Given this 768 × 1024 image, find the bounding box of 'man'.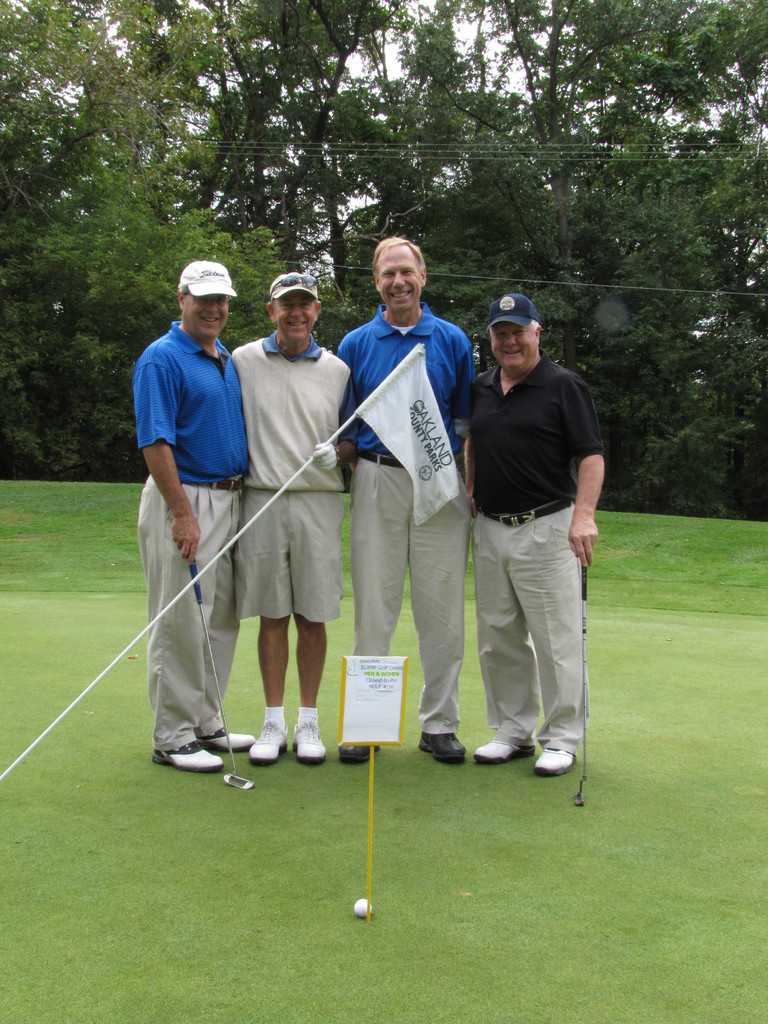
(438, 272, 611, 781).
